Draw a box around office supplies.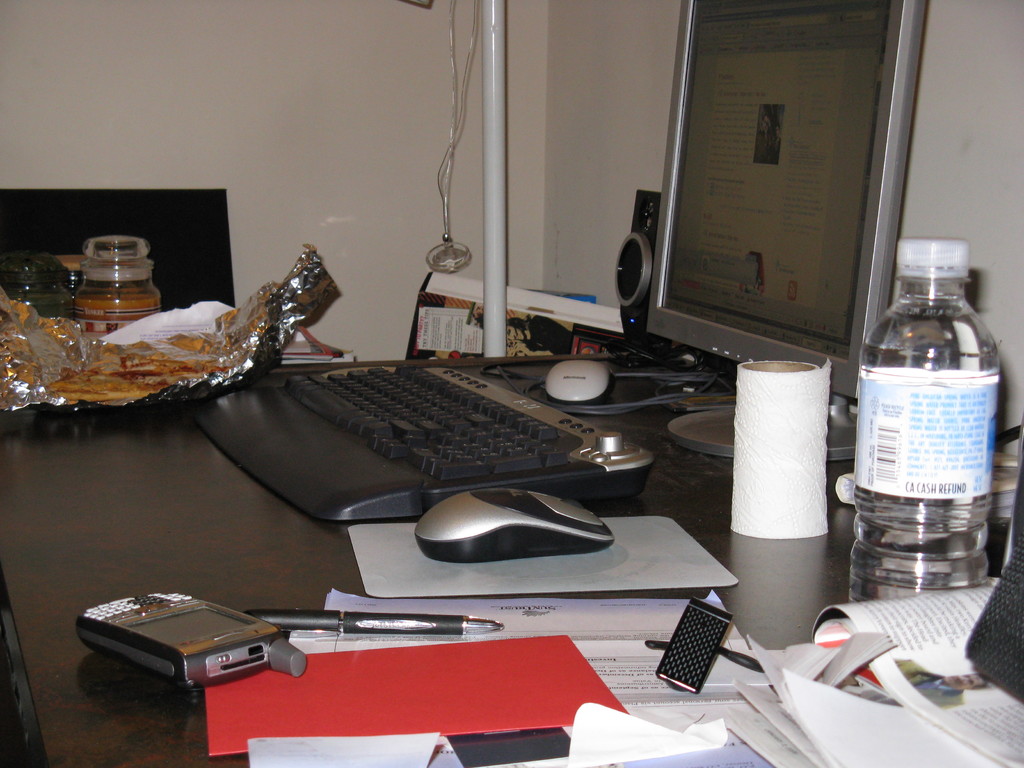
locate(851, 235, 985, 609).
